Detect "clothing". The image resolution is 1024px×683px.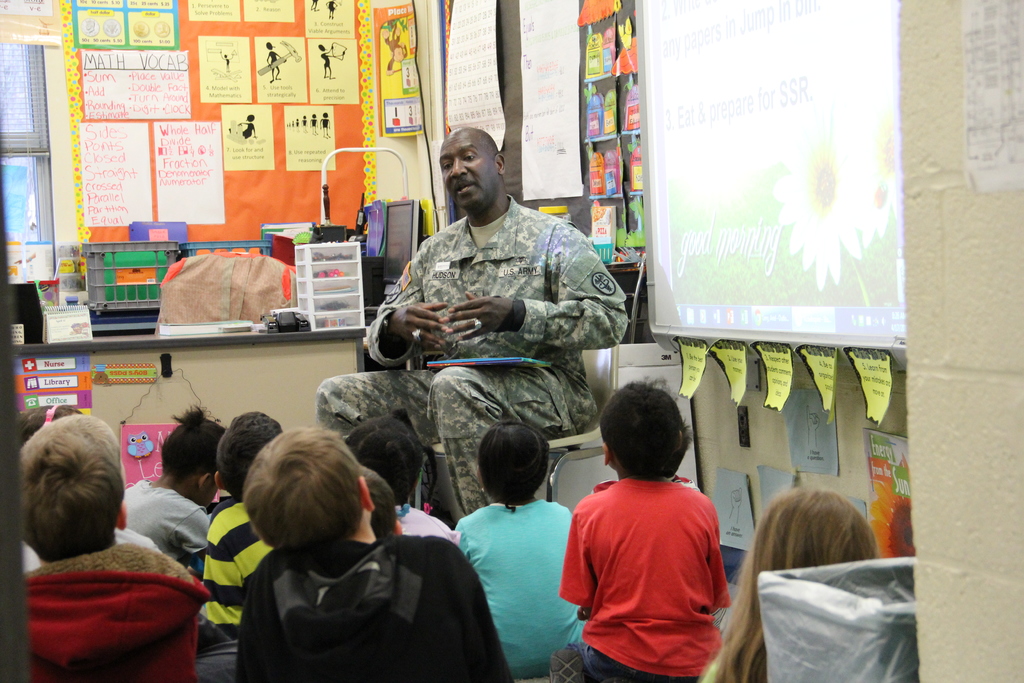
bbox=(452, 494, 579, 675).
